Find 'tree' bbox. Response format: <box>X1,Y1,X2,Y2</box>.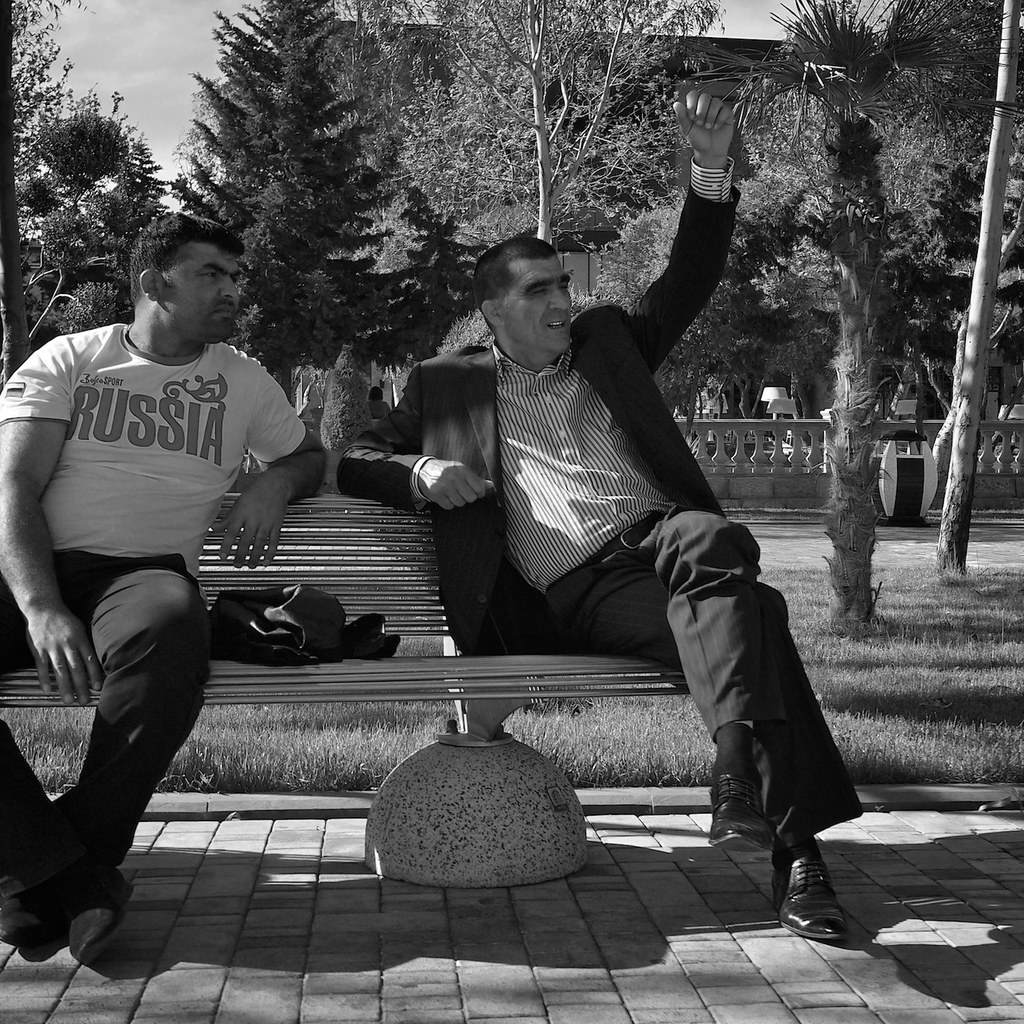
<box>321,334,387,491</box>.
